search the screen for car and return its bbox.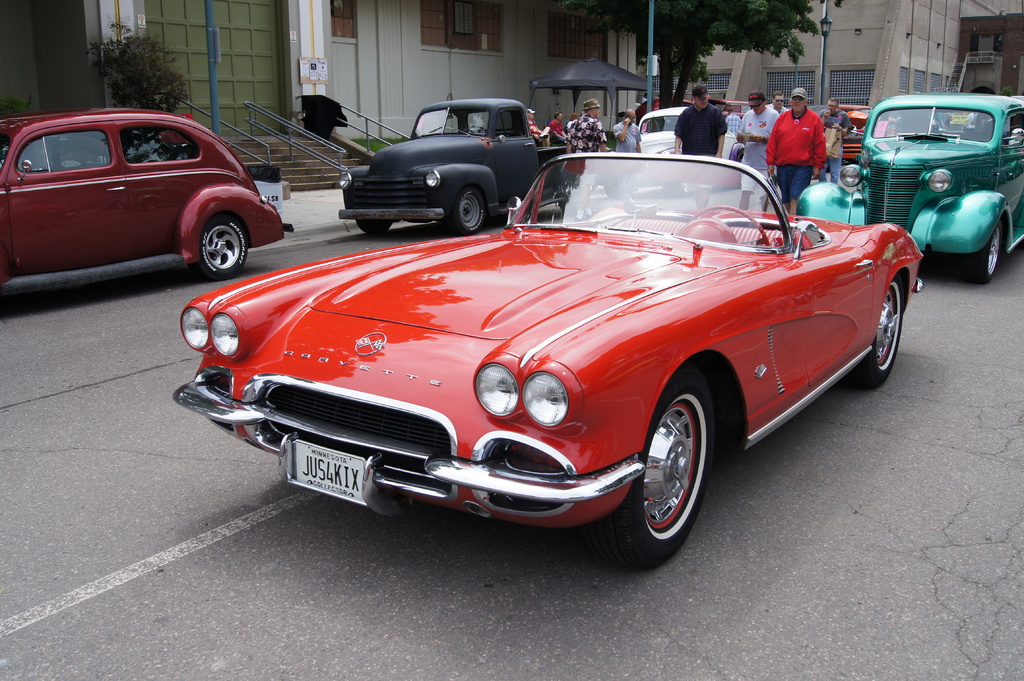
Found: <bbox>334, 97, 569, 234</bbox>.
